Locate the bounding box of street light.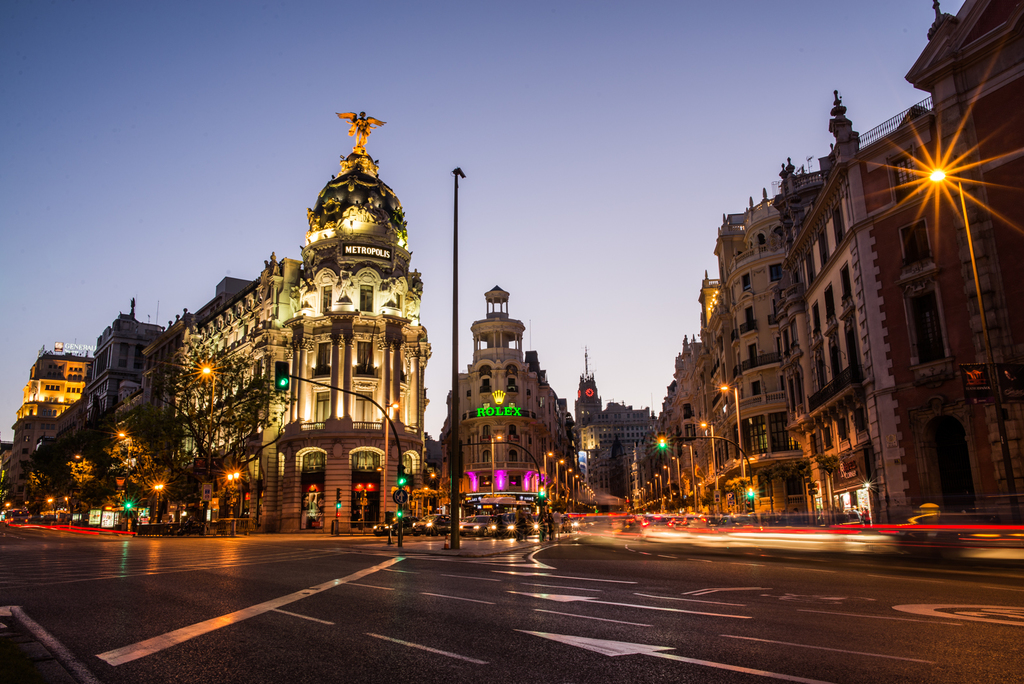
Bounding box: 700/423/716/476.
